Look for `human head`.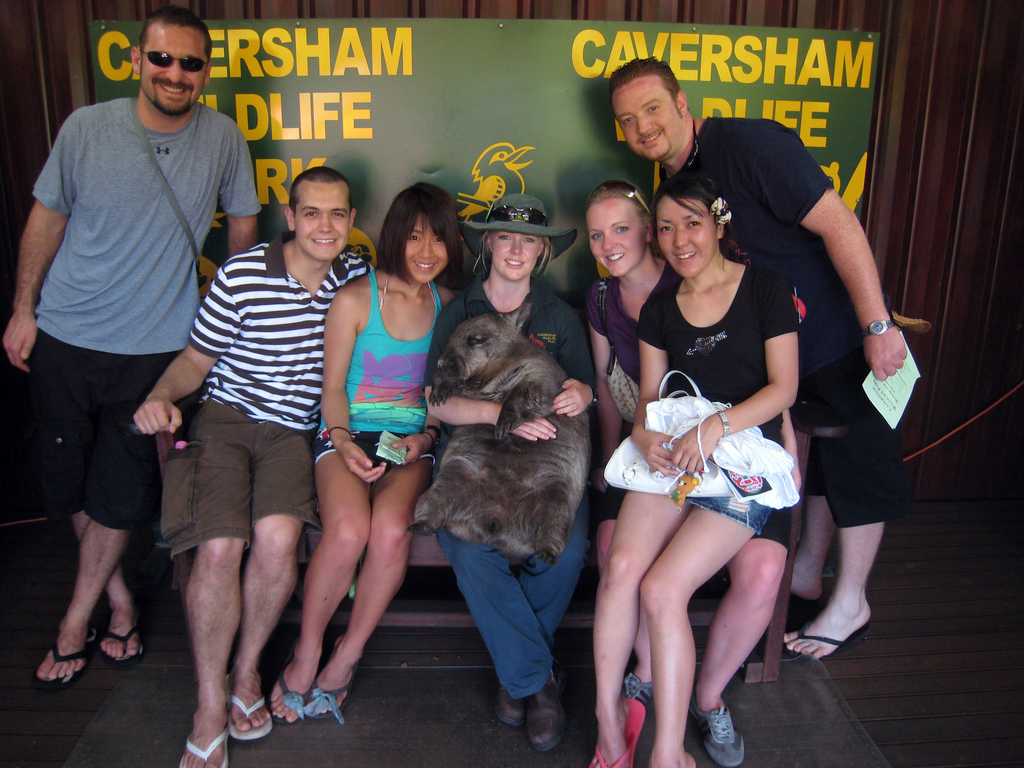
Found: (134, 12, 212, 111).
